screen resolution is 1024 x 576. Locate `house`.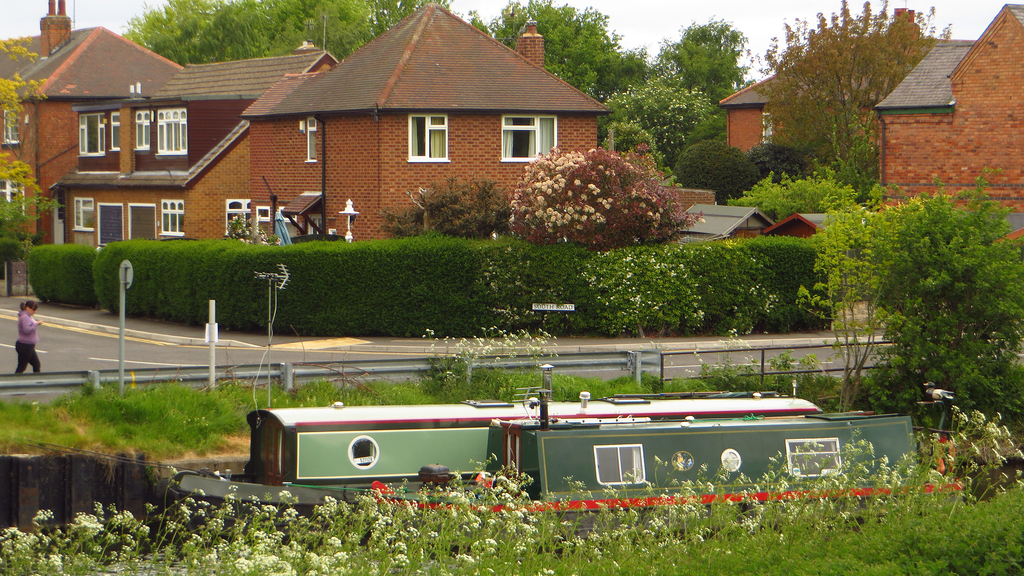
236 0 616 246.
